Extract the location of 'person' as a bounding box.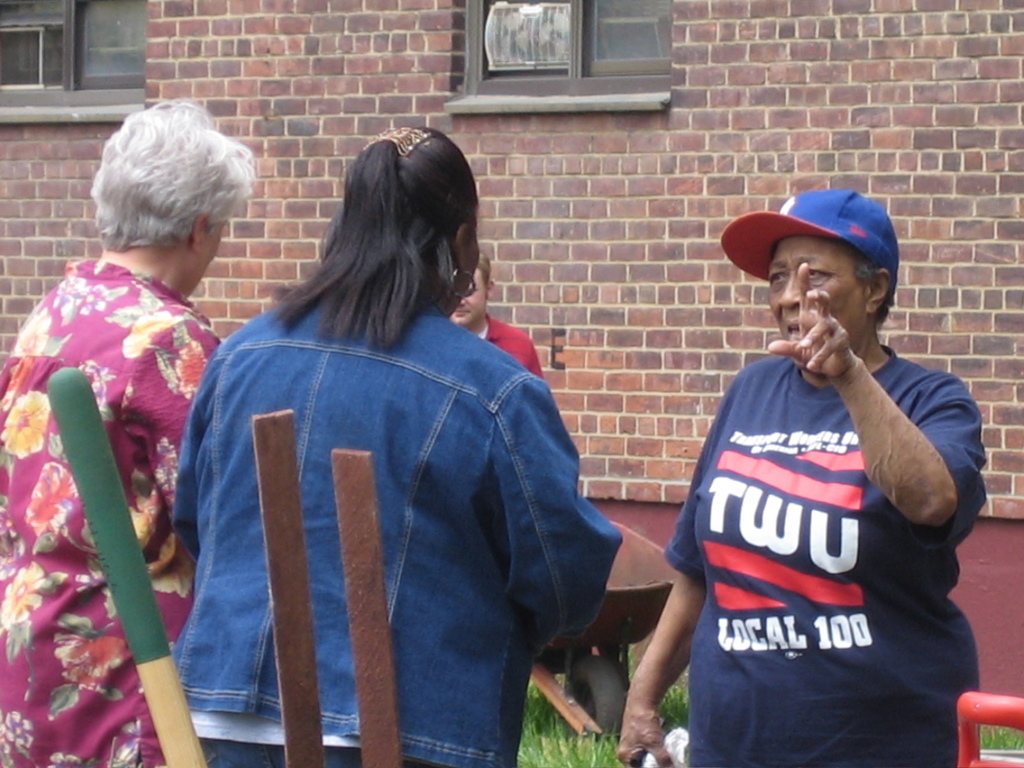
<bbox>0, 93, 259, 767</bbox>.
